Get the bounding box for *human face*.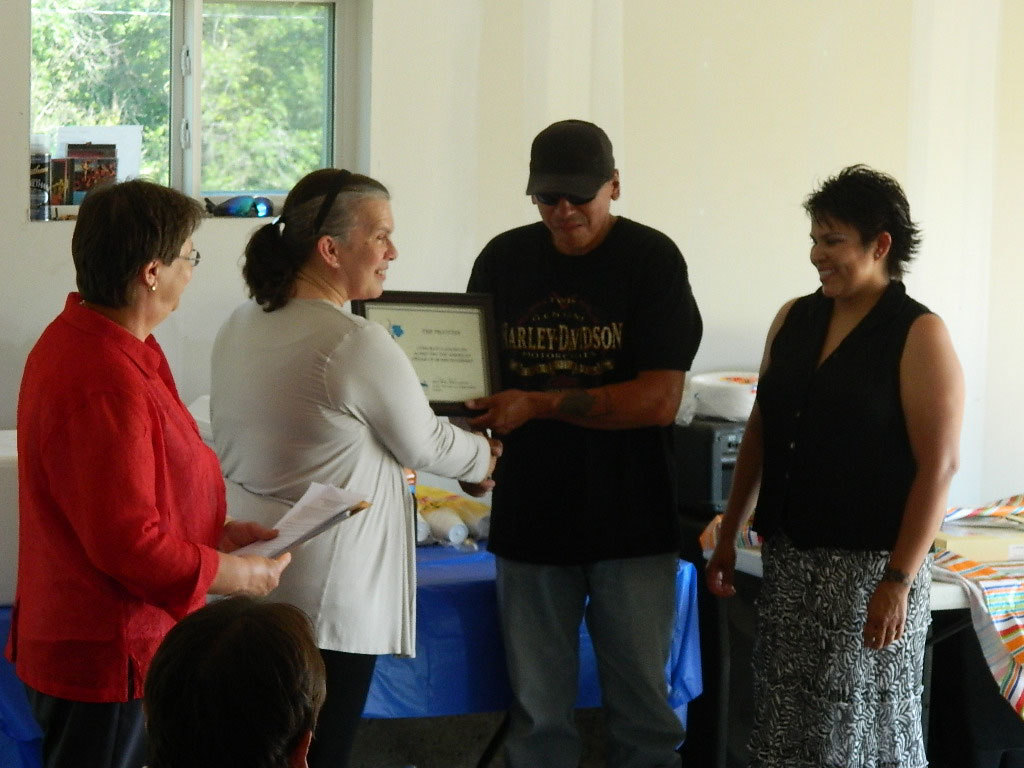
<bbox>340, 198, 397, 298</bbox>.
